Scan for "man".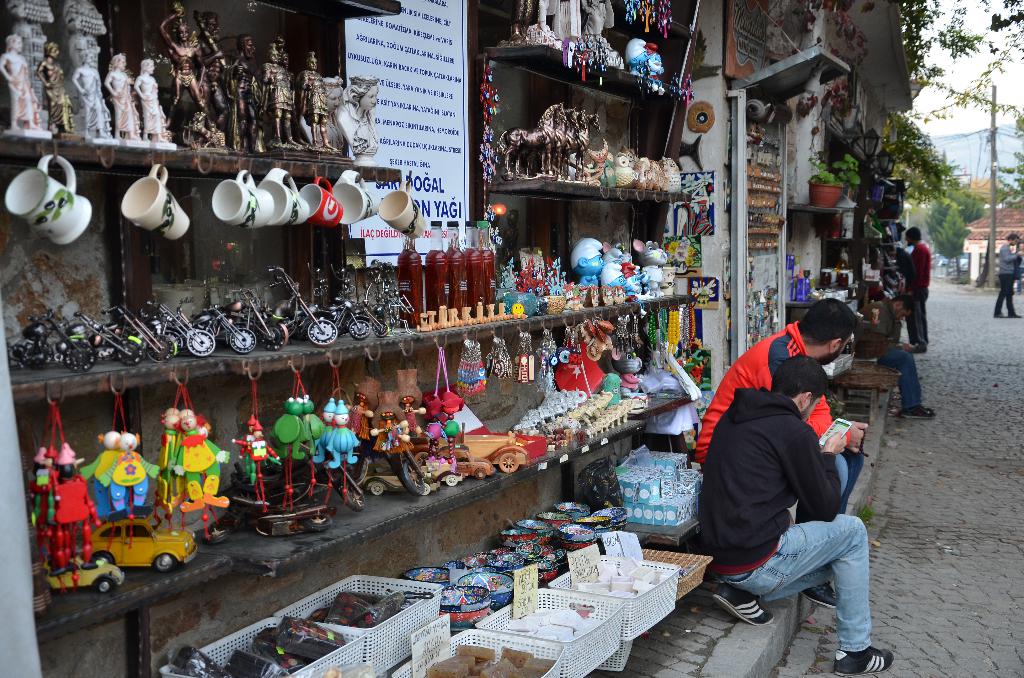
Scan result: x1=856 y1=296 x2=935 y2=421.
